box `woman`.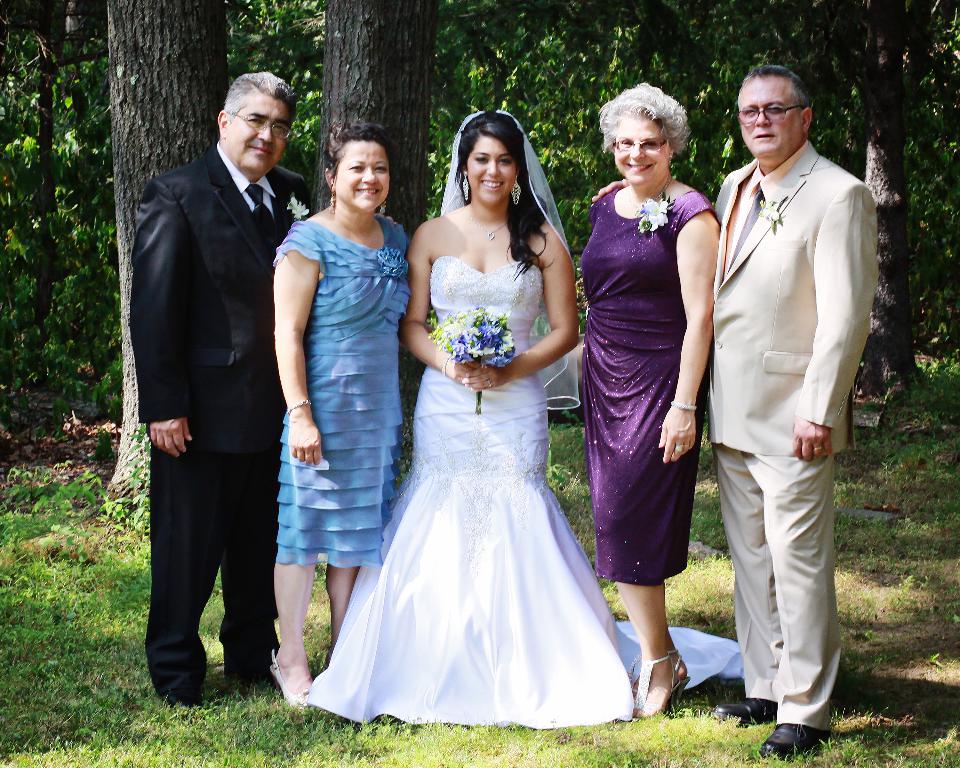
box=[303, 110, 742, 731].
